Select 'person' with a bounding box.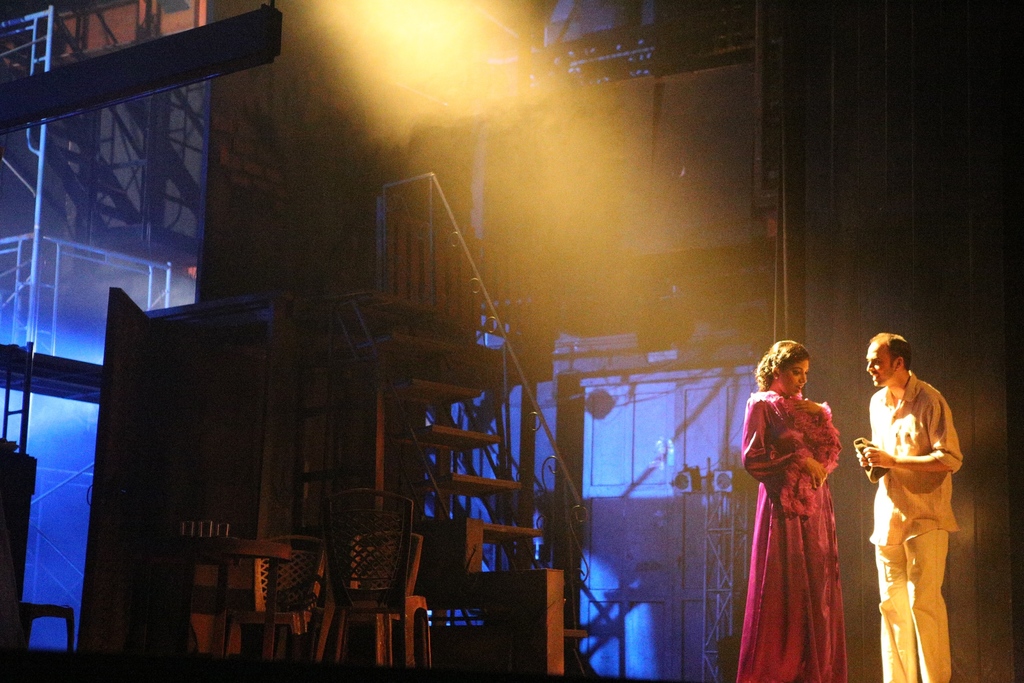
select_region(856, 334, 961, 682).
